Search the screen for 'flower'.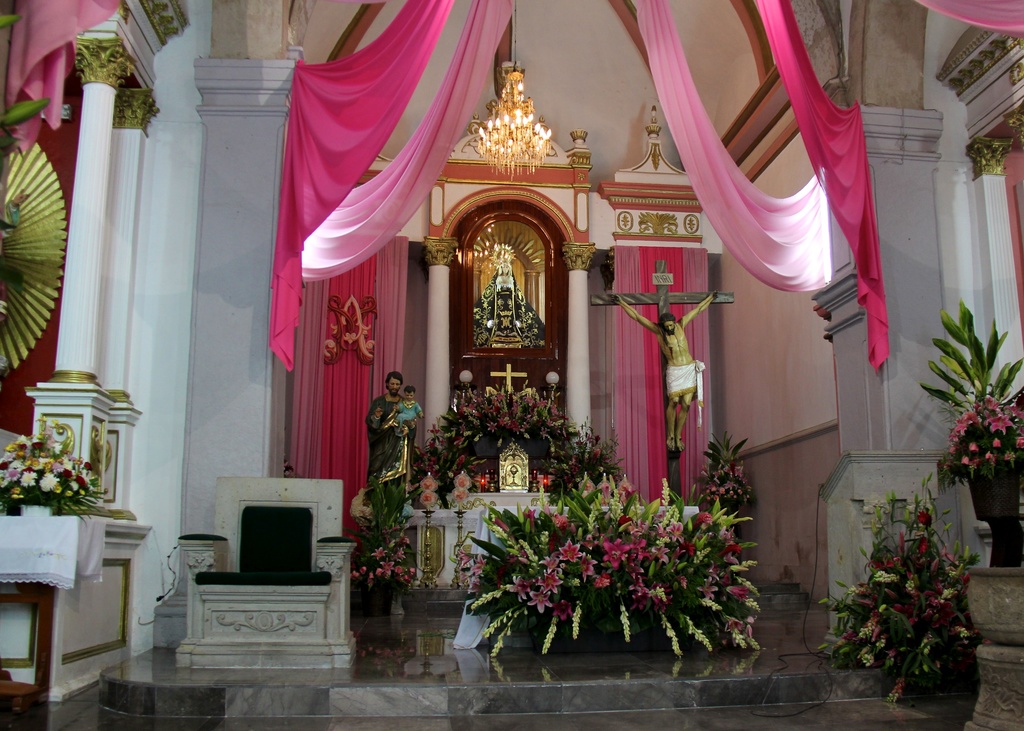
Found at detection(698, 579, 717, 604).
